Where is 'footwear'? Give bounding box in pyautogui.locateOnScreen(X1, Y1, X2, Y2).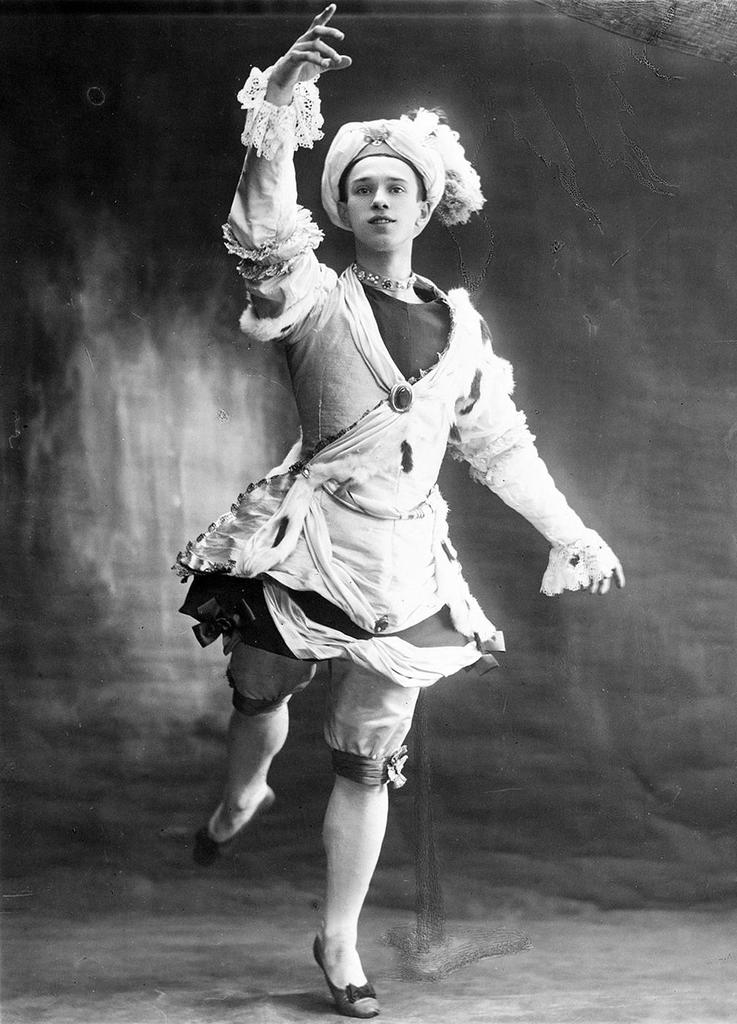
pyautogui.locateOnScreen(314, 937, 378, 1012).
